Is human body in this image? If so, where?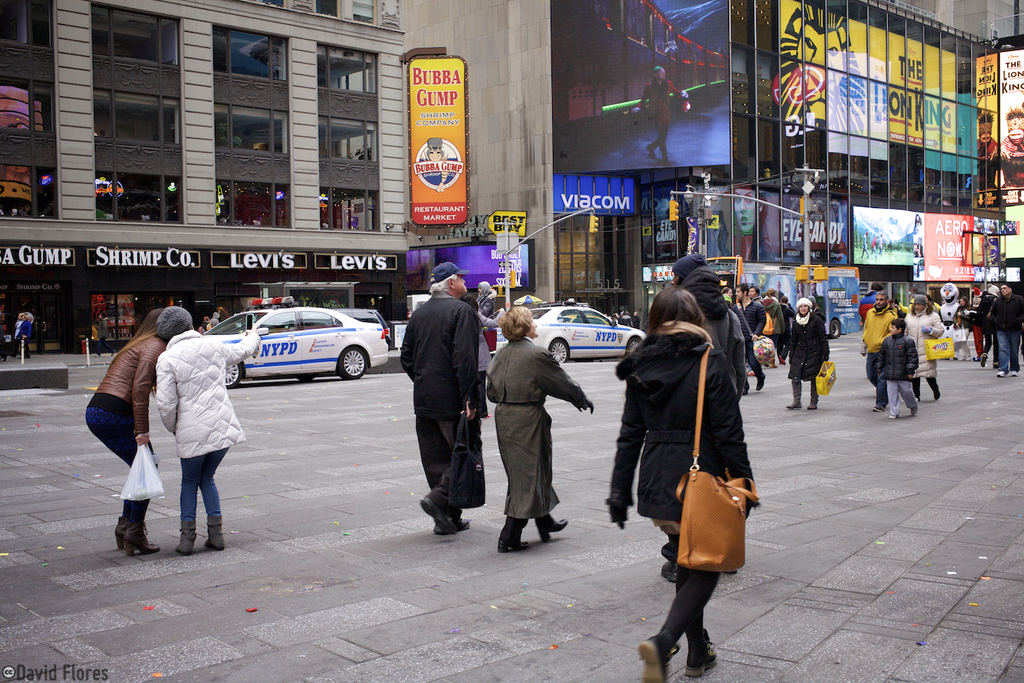
Yes, at [400, 292, 477, 537].
